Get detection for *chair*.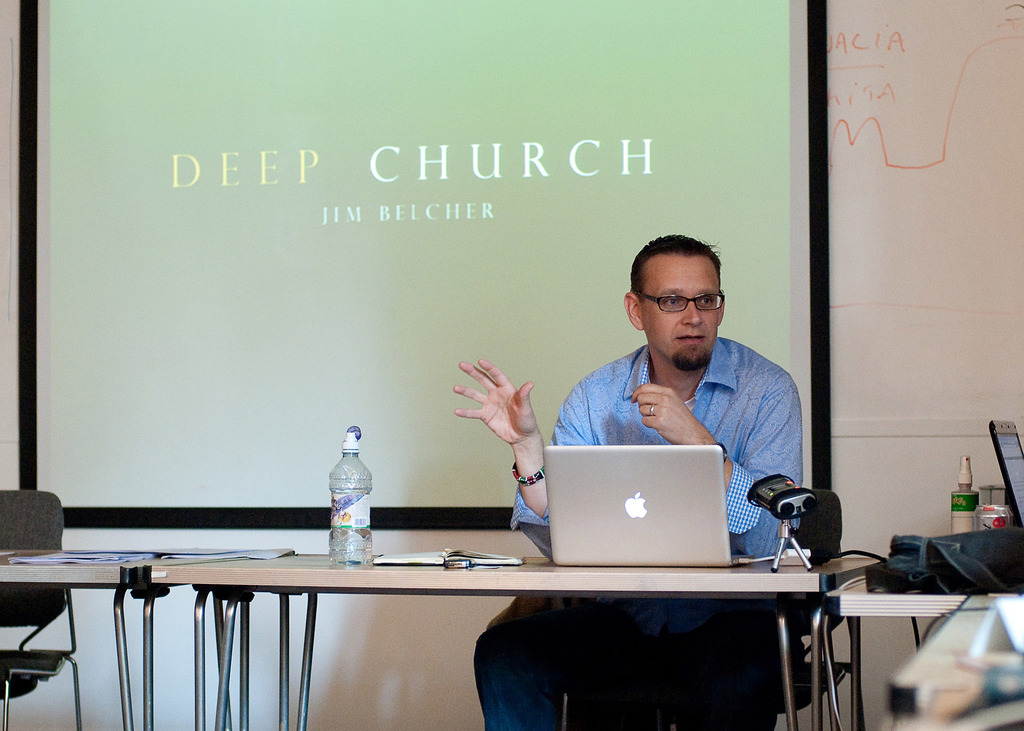
Detection: <bbox>0, 488, 88, 730</bbox>.
